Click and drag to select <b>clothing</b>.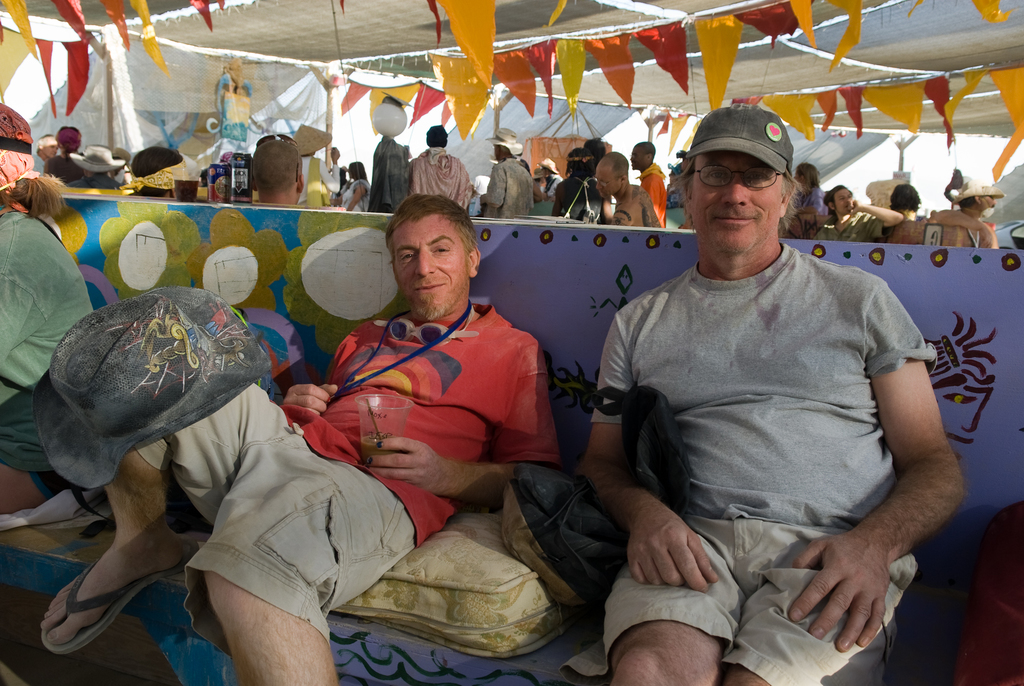
Selection: bbox=(280, 304, 561, 559).
